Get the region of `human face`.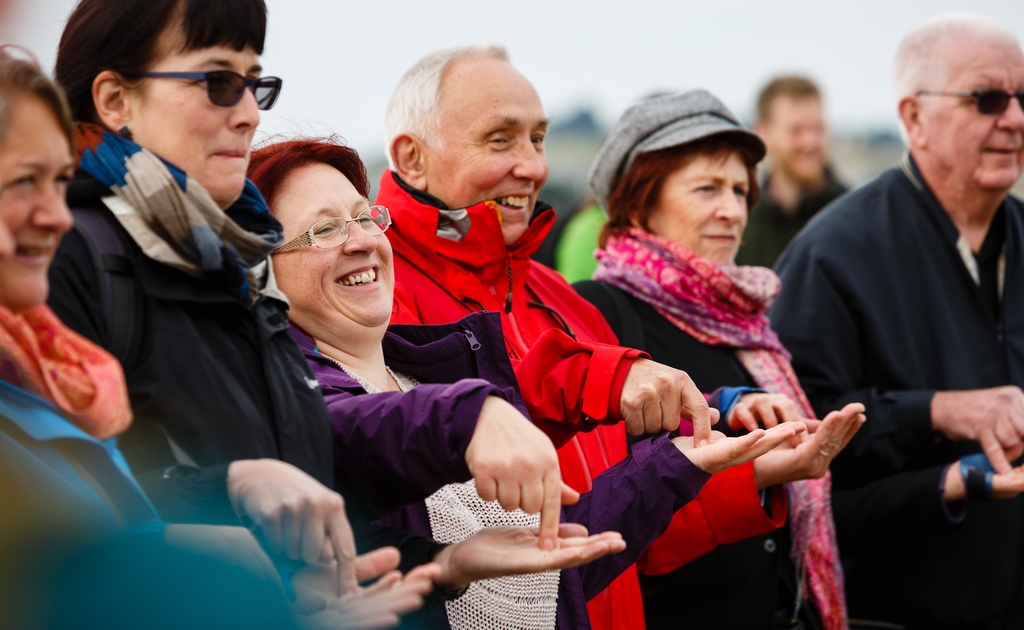
<box>770,88,824,194</box>.
